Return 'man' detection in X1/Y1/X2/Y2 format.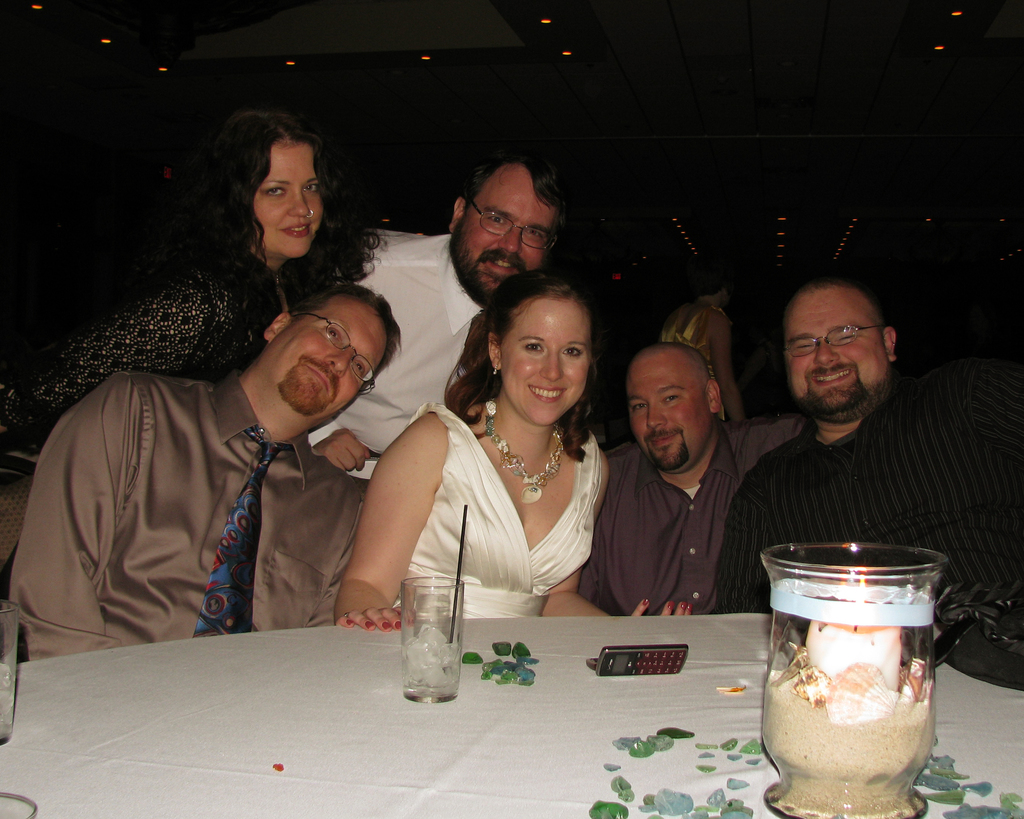
301/156/571/484.
